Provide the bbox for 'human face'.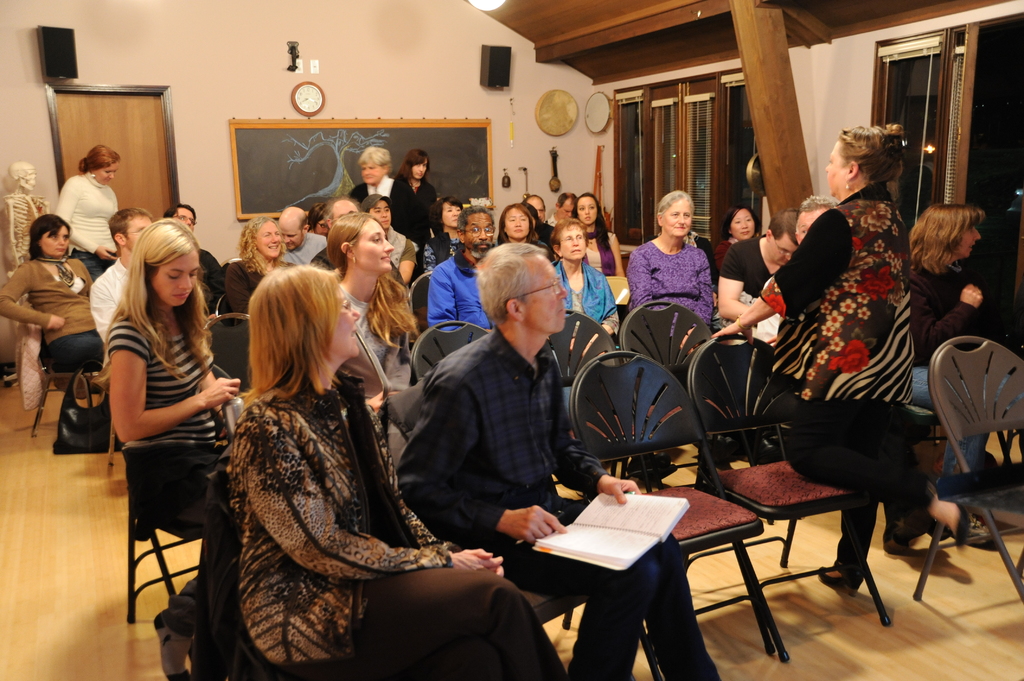
(796,212,823,242).
